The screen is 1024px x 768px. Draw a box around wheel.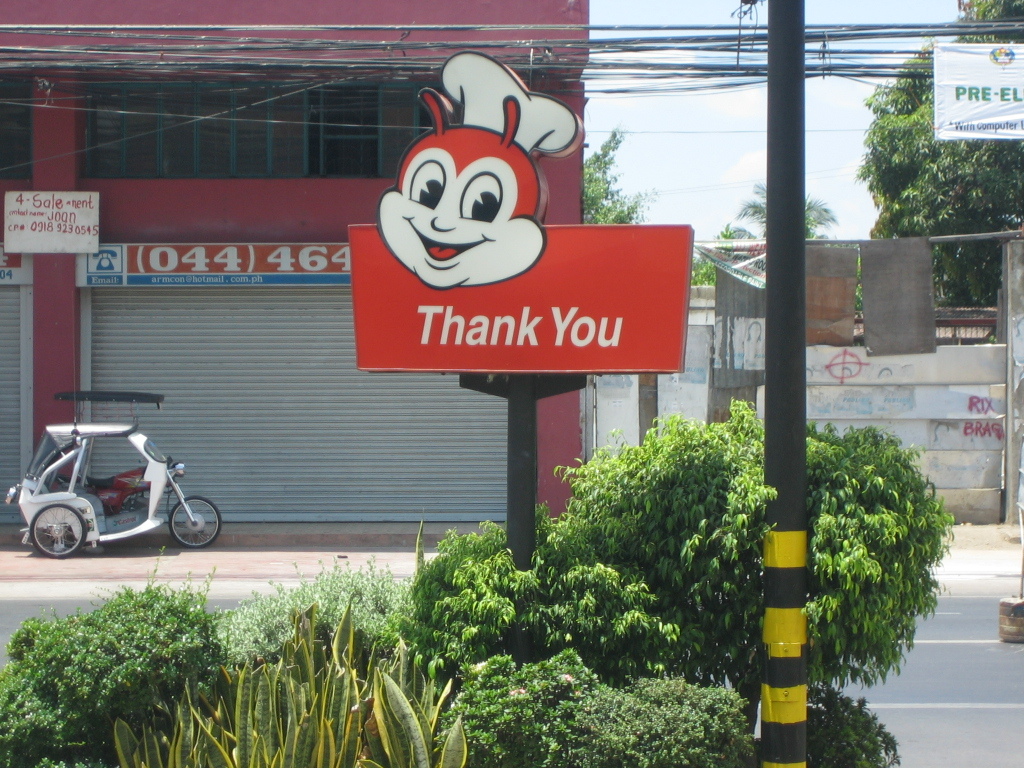
31:509:87:559.
